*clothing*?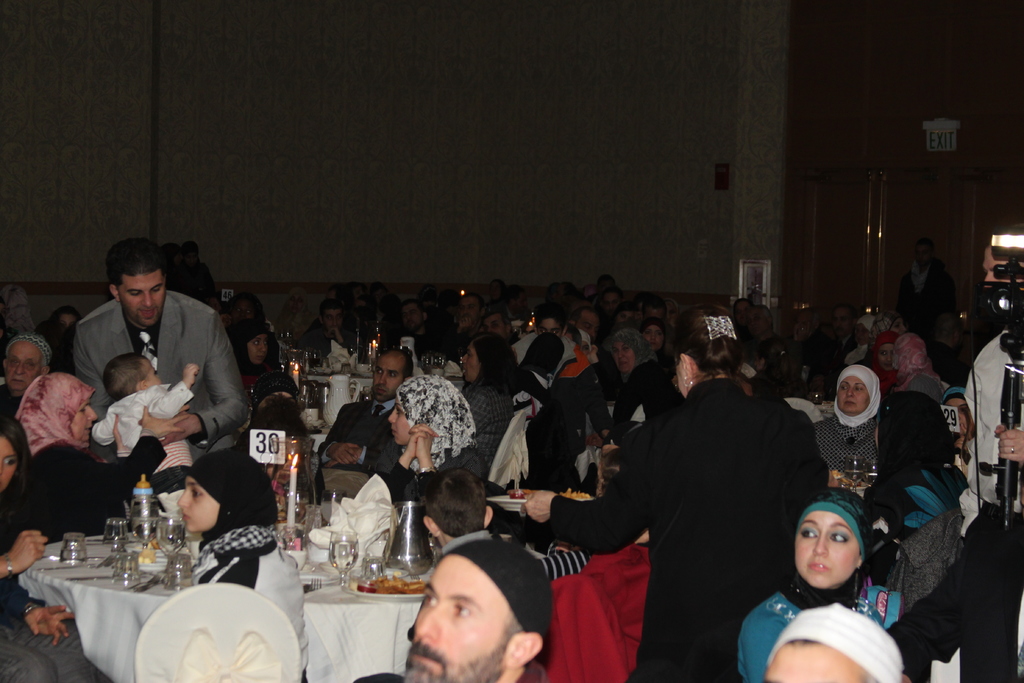
276:314:326:349
